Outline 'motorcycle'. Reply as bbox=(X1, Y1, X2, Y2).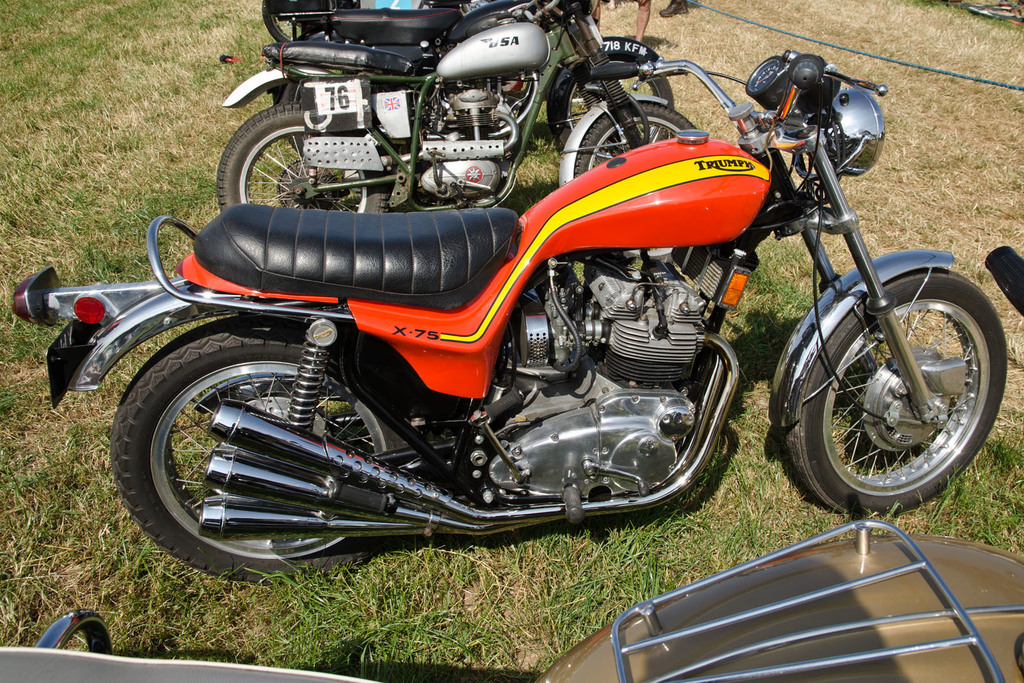
bbox=(218, 1, 696, 264).
